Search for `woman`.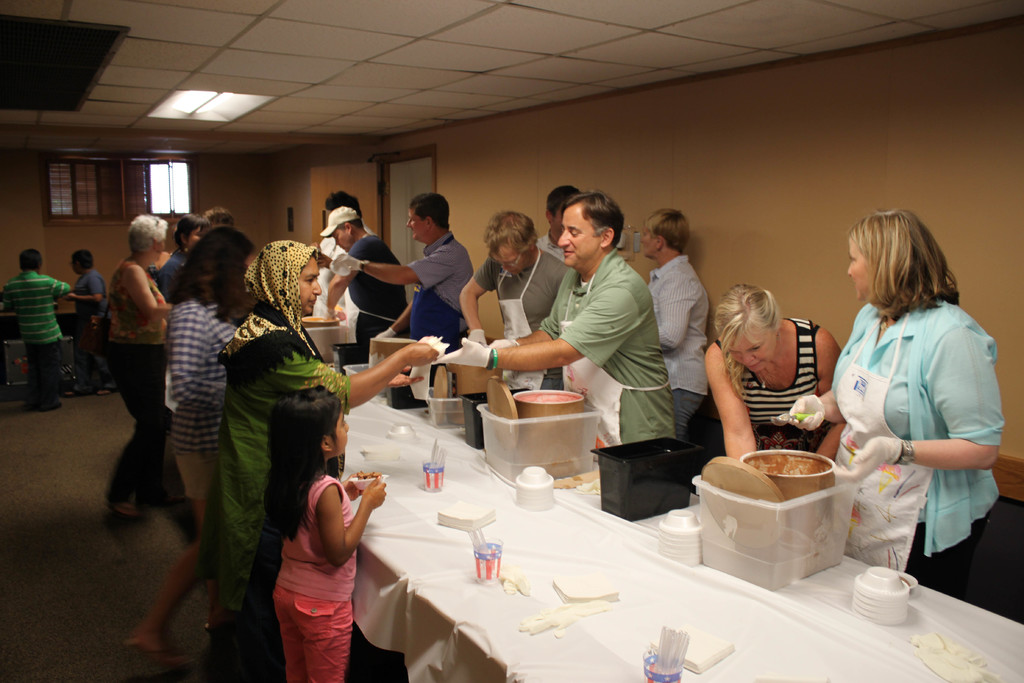
Found at BBox(204, 238, 438, 682).
